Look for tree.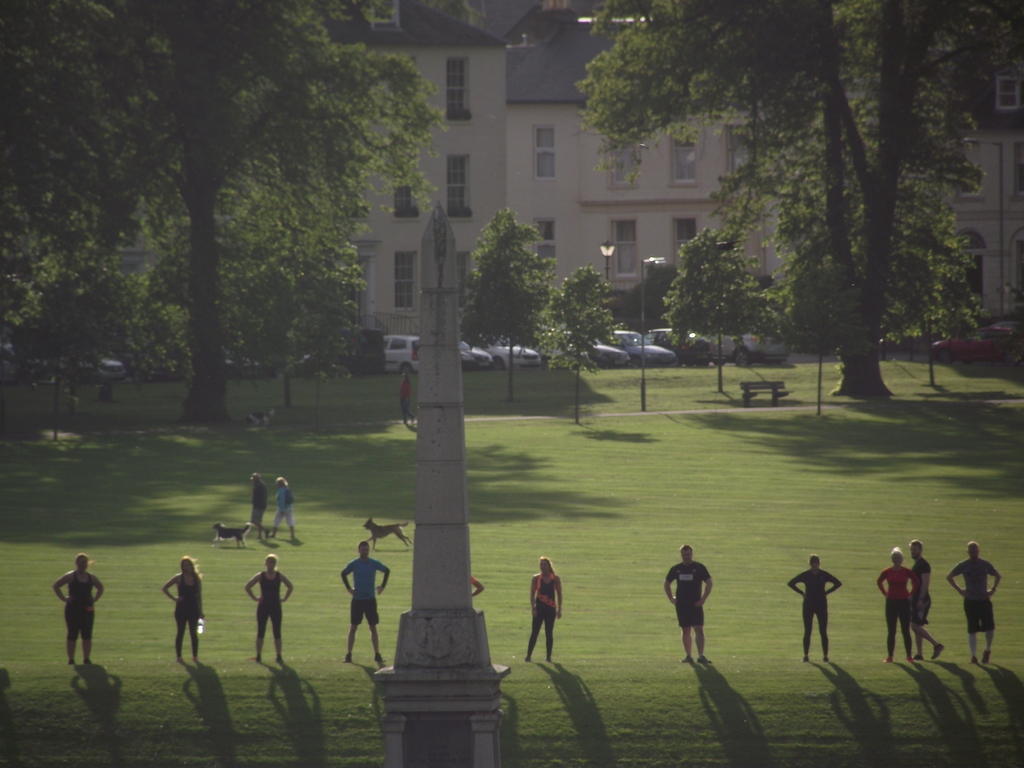
Found: [657,224,762,399].
